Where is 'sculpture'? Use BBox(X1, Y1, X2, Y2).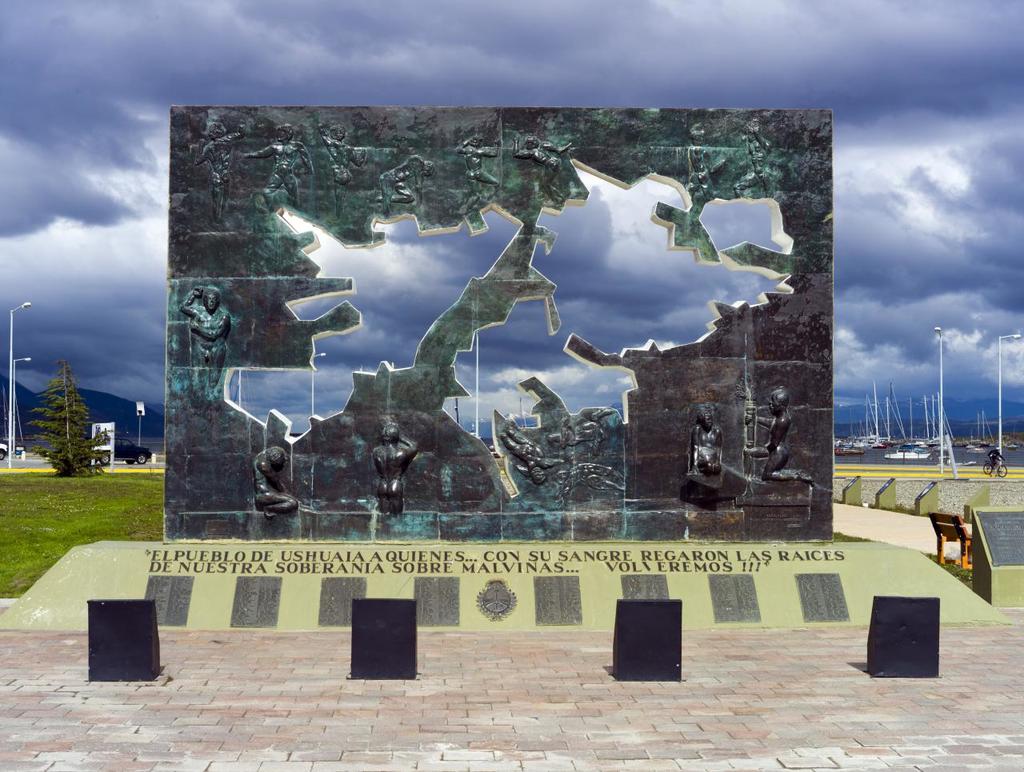
BBox(743, 381, 821, 486).
